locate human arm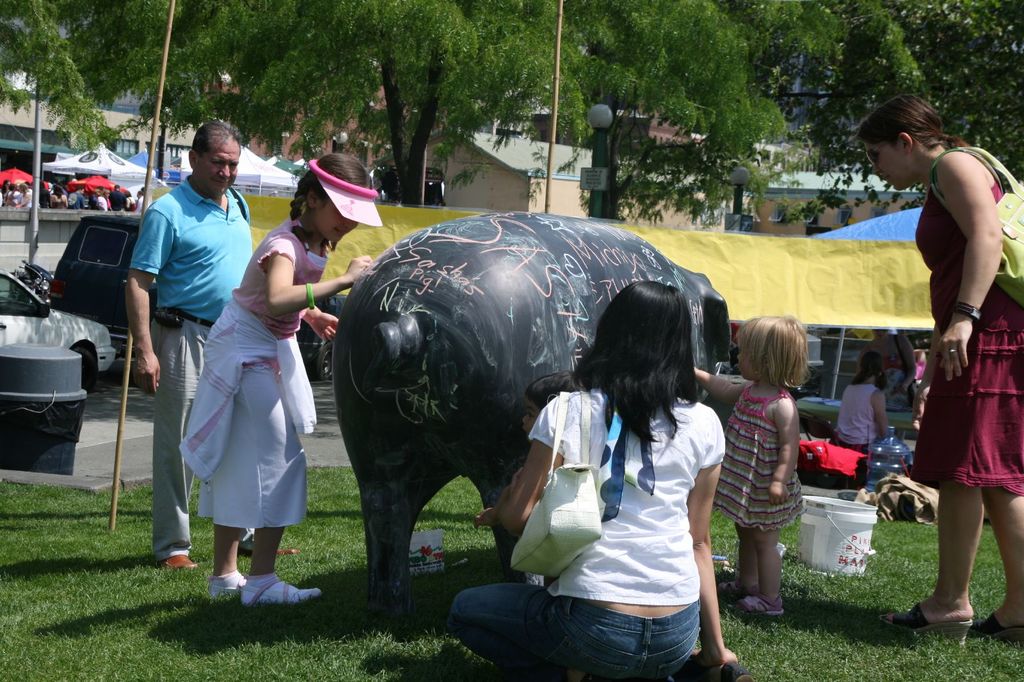
locate(266, 234, 372, 318)
